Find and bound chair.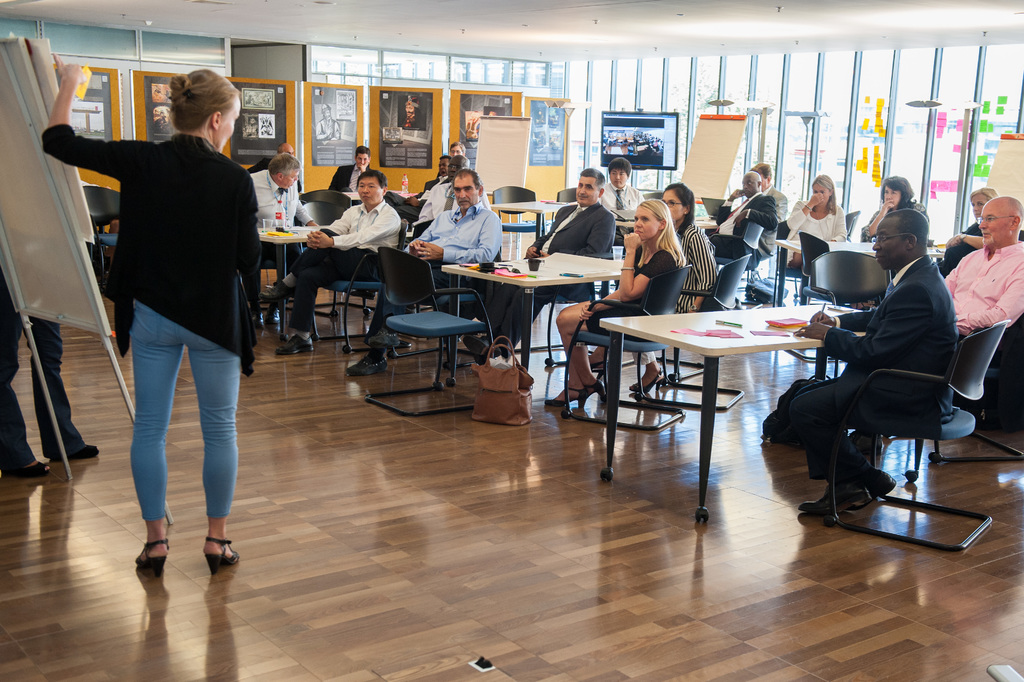
Bound: [left=563, top=267, right=692, bottom=430].
